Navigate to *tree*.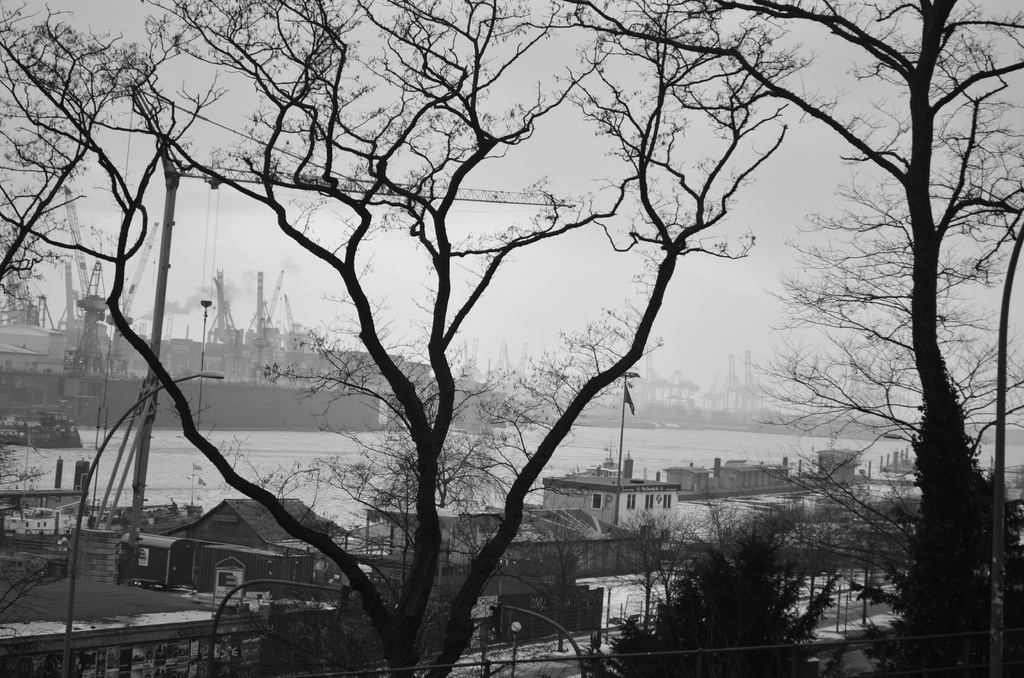
Navigation target: BBox(295, 401, 531, 677).
